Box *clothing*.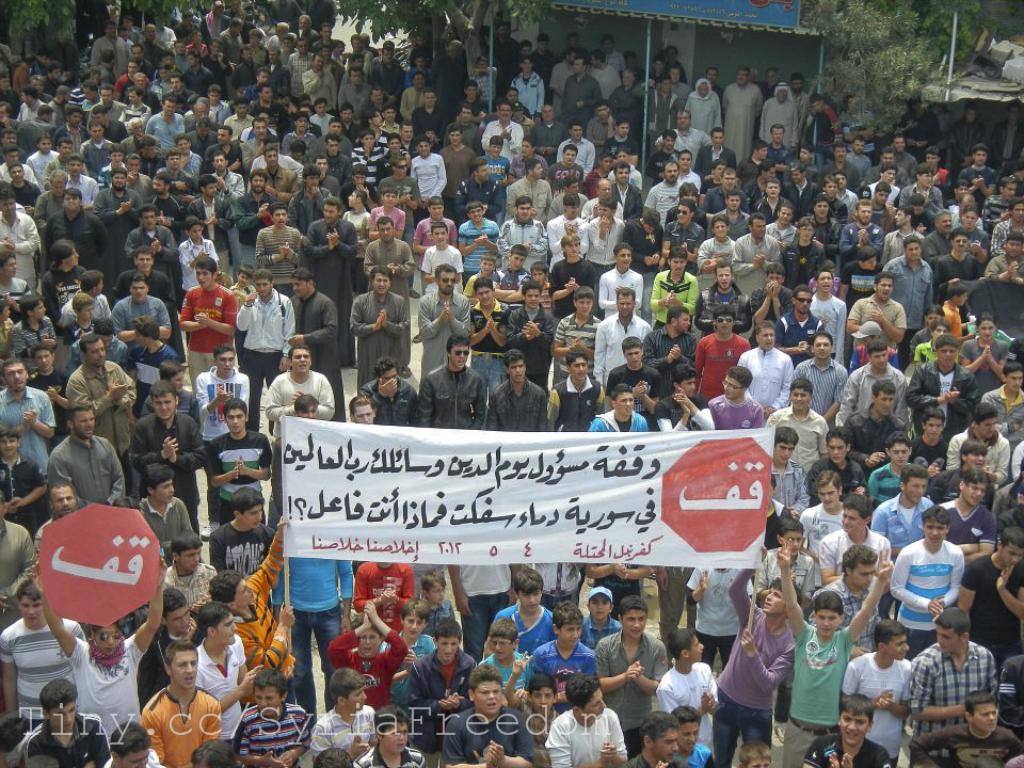
592,626,669,750.
